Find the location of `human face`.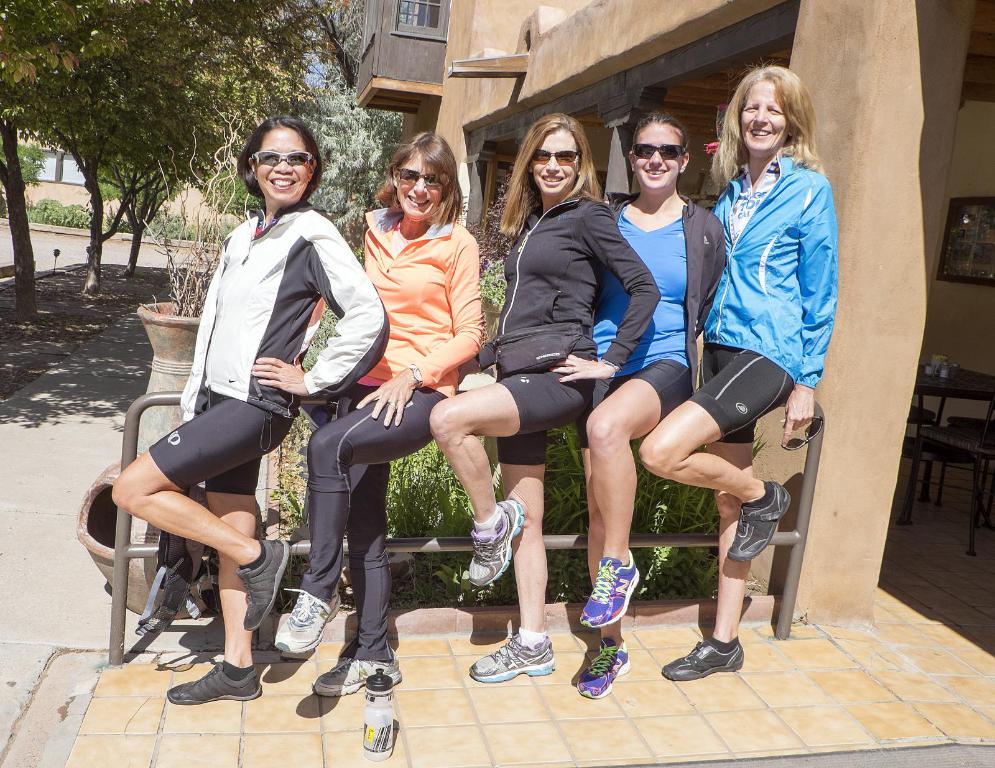
Location: {"left": 259, "top": 127, "right": 307, "bottom": 204}.
